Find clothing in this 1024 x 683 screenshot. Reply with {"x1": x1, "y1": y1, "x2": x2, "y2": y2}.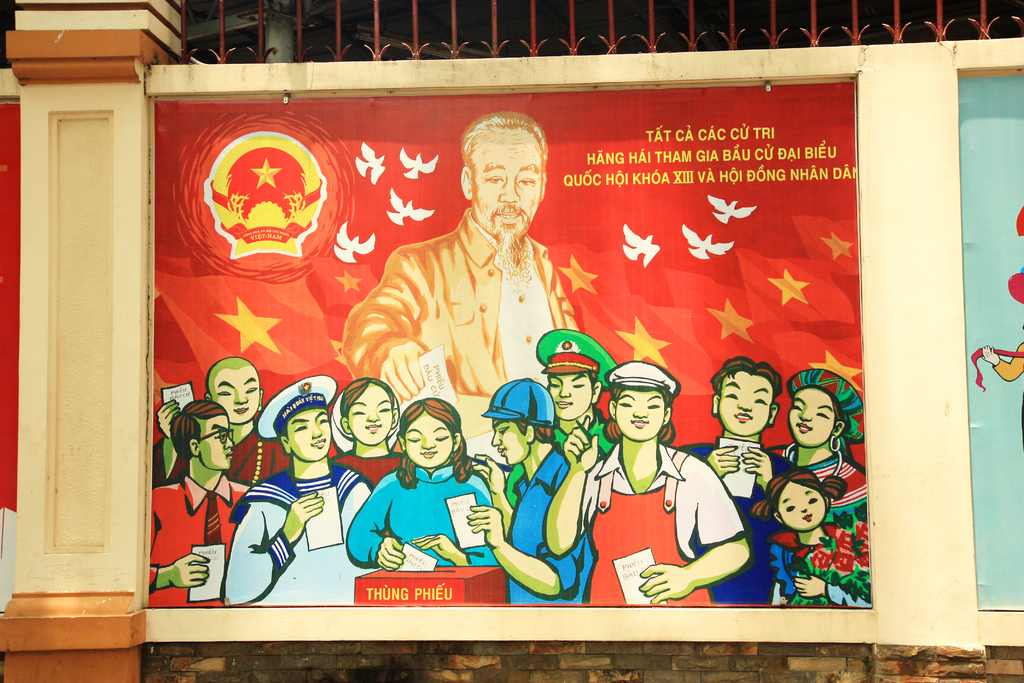
{"x1": 992, "y1": 340, "x2": 1023, "y2": 449}.
